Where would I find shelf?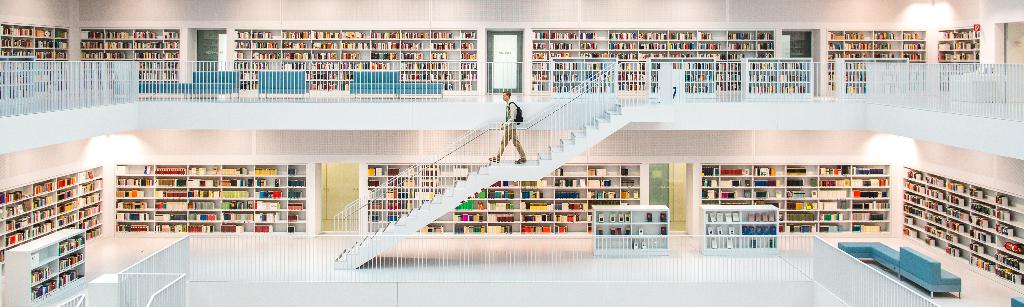
At pyautogui.locateOnScreen(531, 62, 547, 72).
